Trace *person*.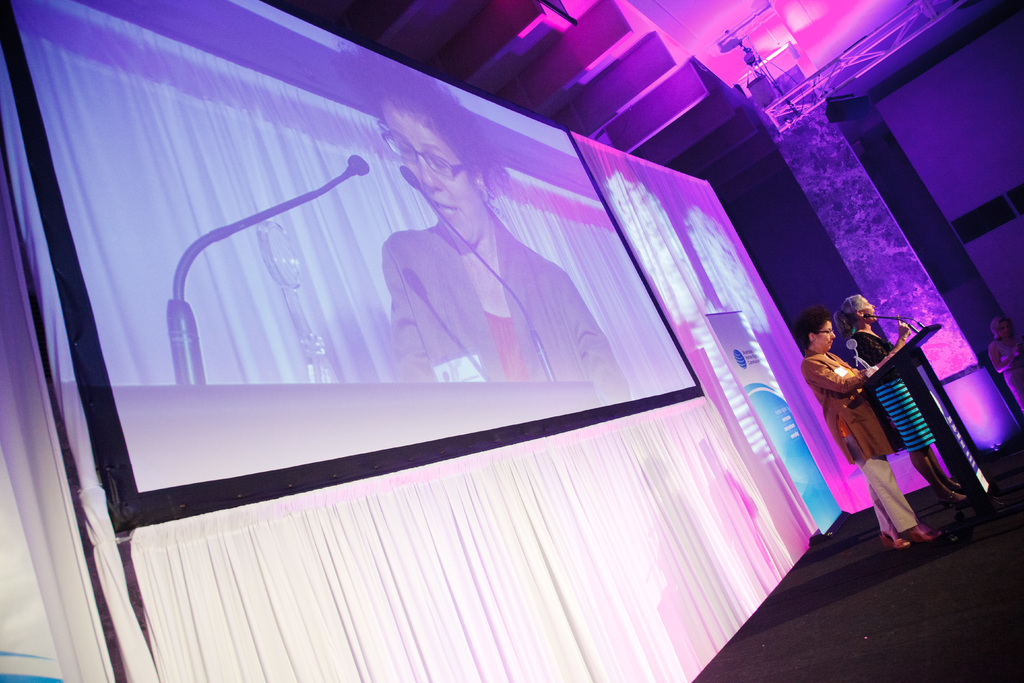
Traced to [left=835, top=294, right=974, bottom=509].
